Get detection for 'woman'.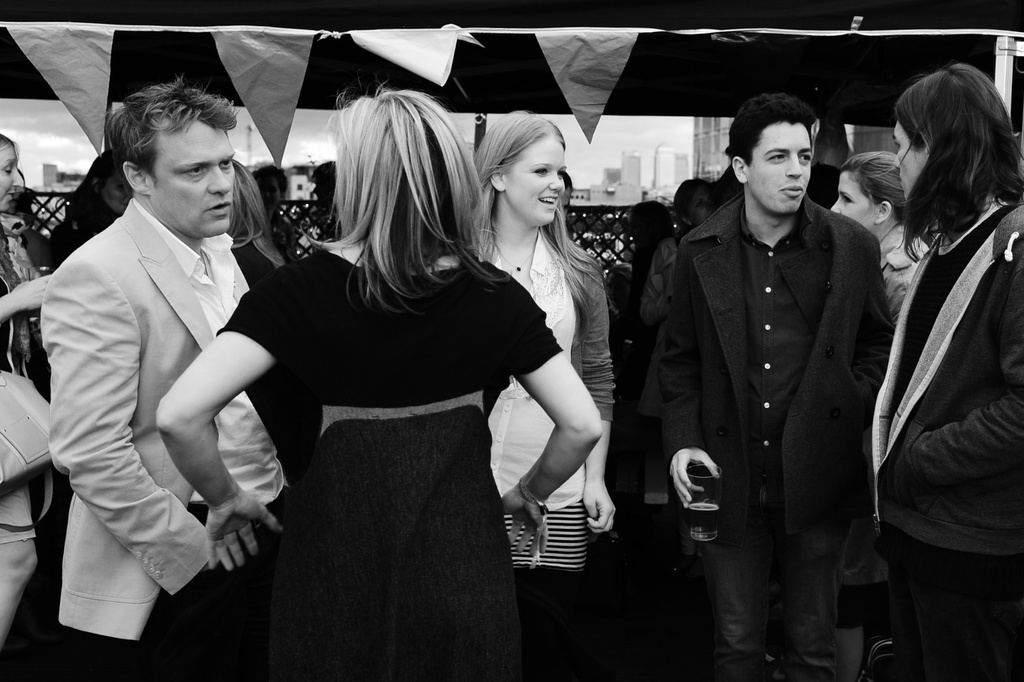
Detection: [x1=829, y1=143, x2=930, y2=330].
